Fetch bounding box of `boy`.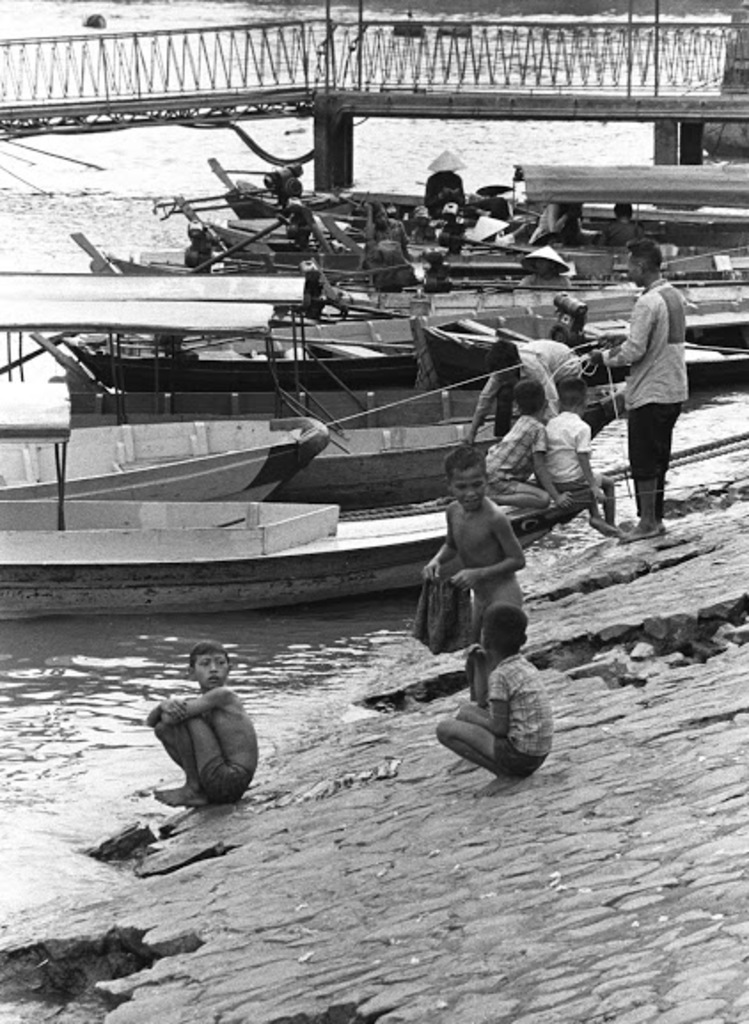
Bbox: l=435, t=603, r=556, b=793.
